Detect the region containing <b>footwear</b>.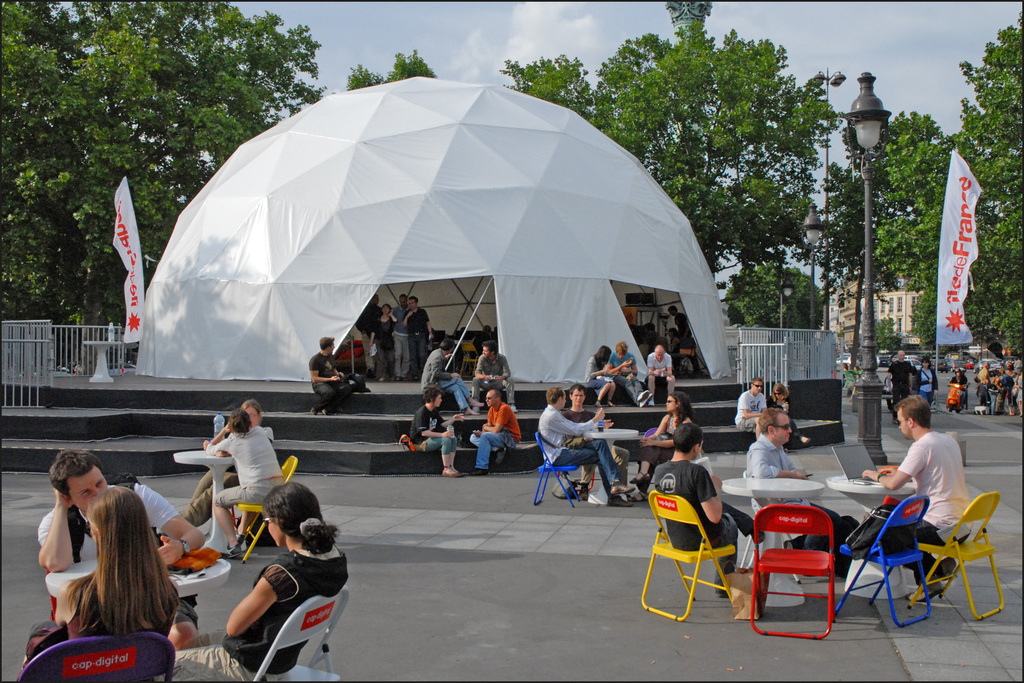
bbox=[444, 467, 463, 476].
